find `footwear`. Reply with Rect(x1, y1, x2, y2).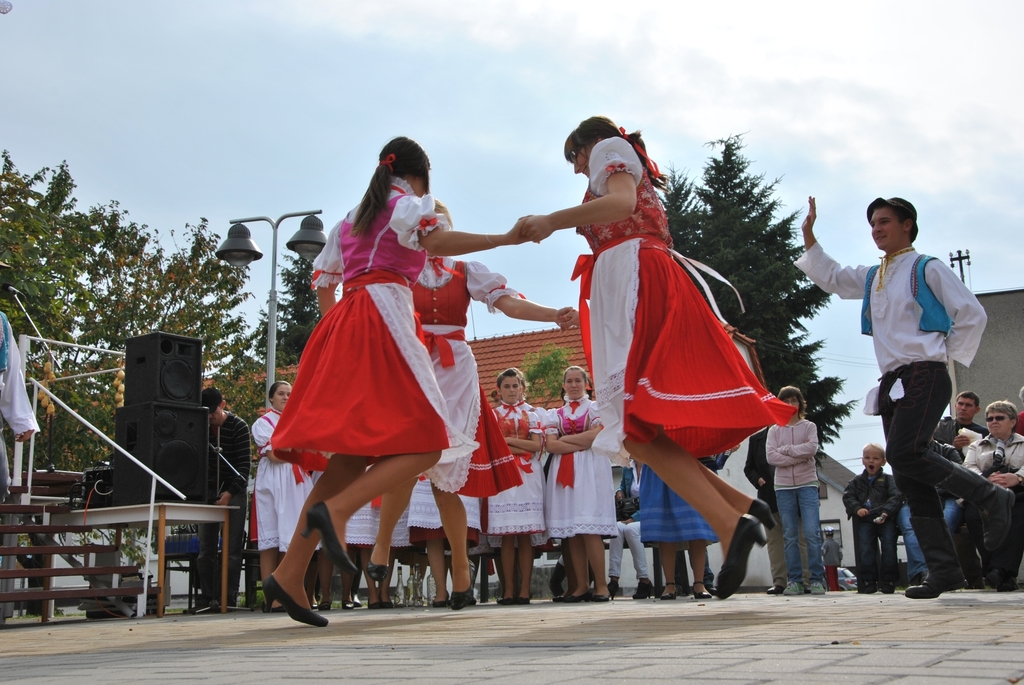
Rect(693, 578, 712, 599).
